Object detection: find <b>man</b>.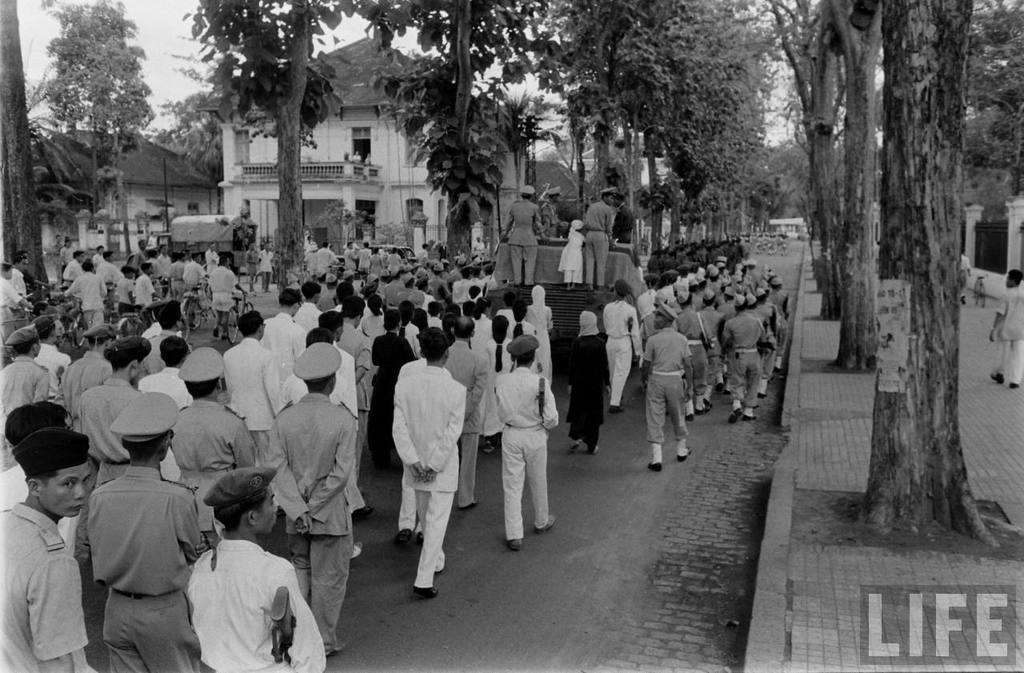
select_region(96, 250, 126, 289).
